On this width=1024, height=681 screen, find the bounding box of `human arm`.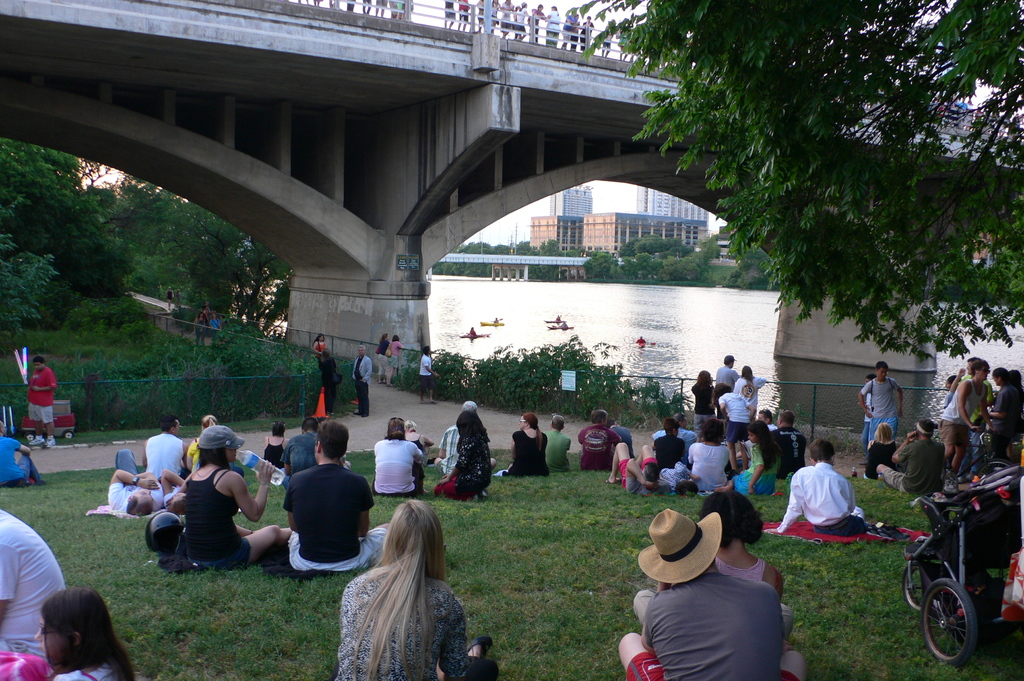
Bounding box: 769:479:801:540.
